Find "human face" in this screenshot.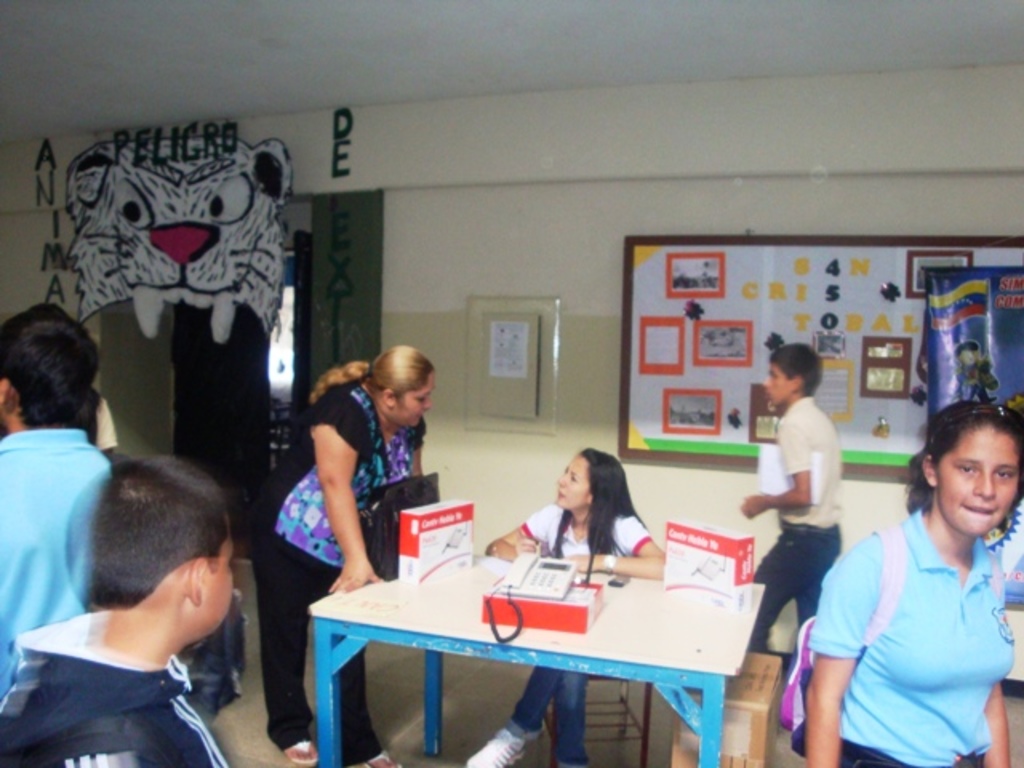
The bounding box for "human face" is [933,429,1022,531].
